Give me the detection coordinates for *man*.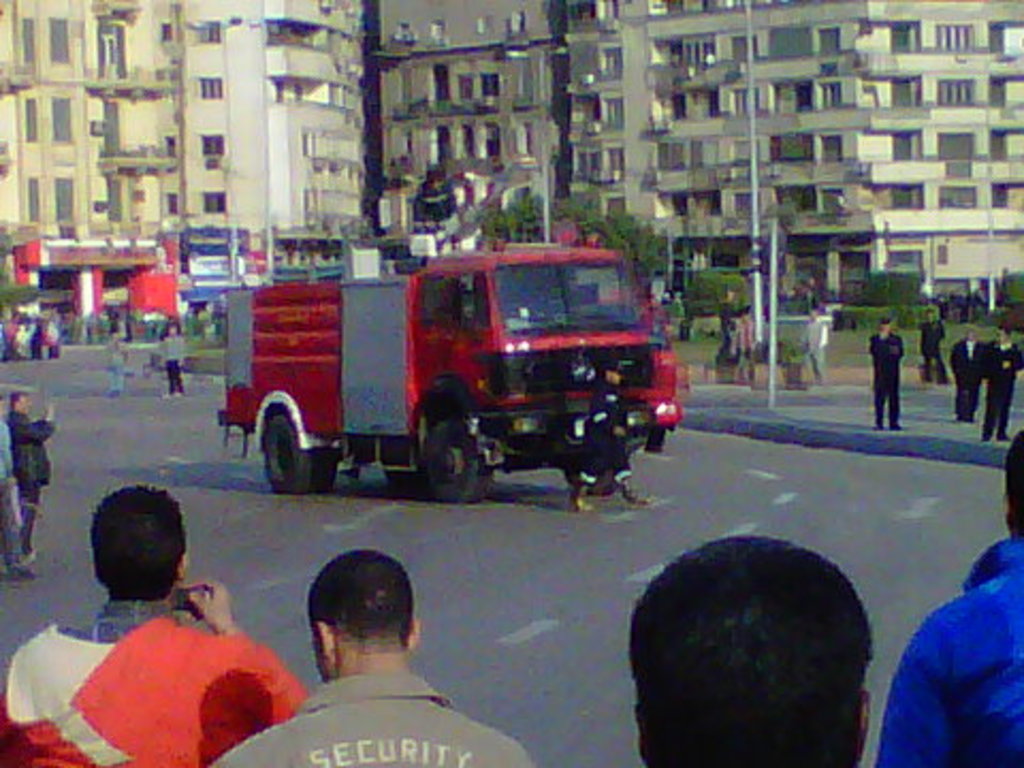
(951,326,983,429).
